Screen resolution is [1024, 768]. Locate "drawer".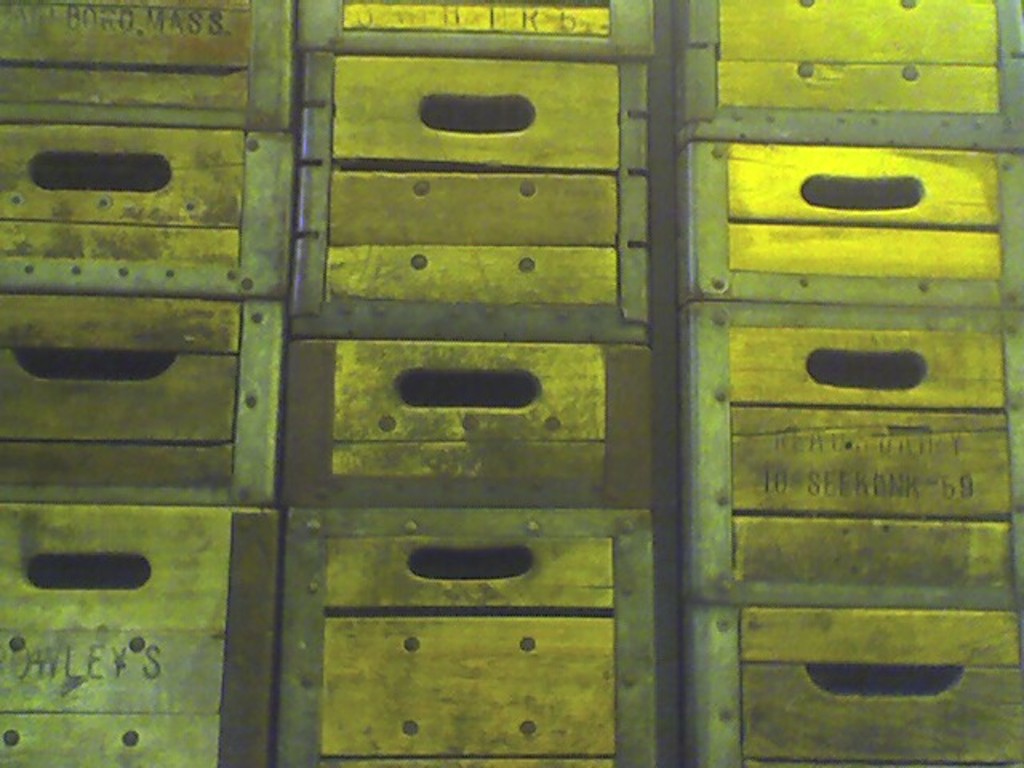
box=[0, 120, 283, 304].
